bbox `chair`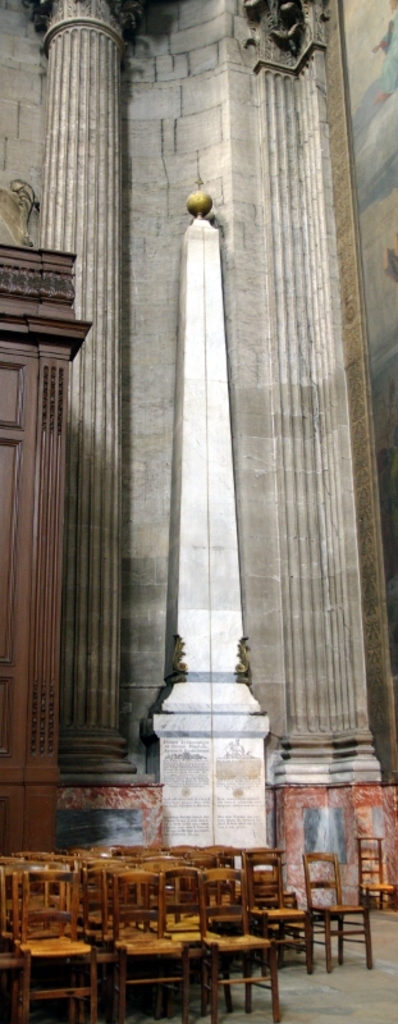
[23, 863, 100, 1023]
